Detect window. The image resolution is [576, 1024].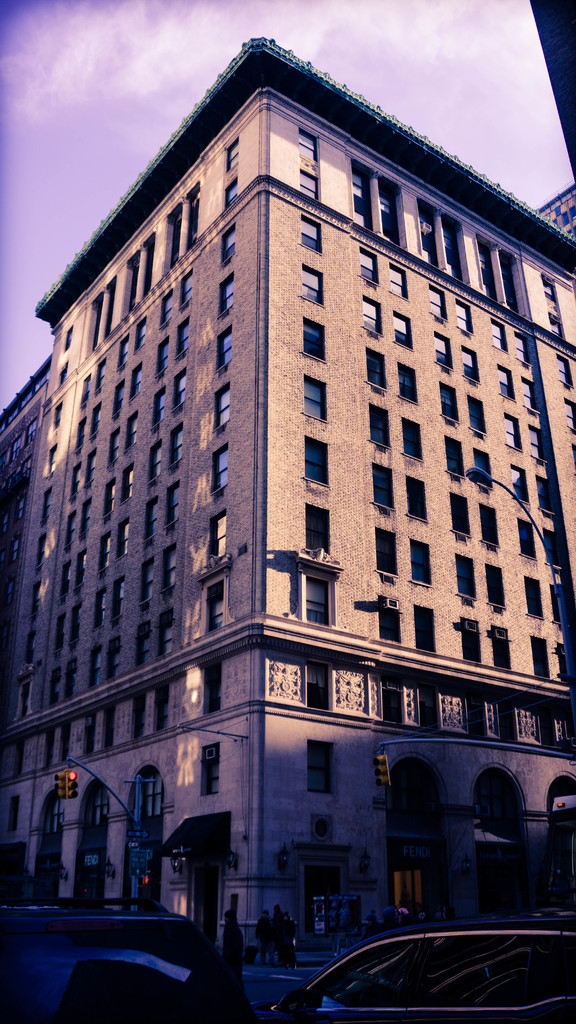
(52, 400, 64, 430).
